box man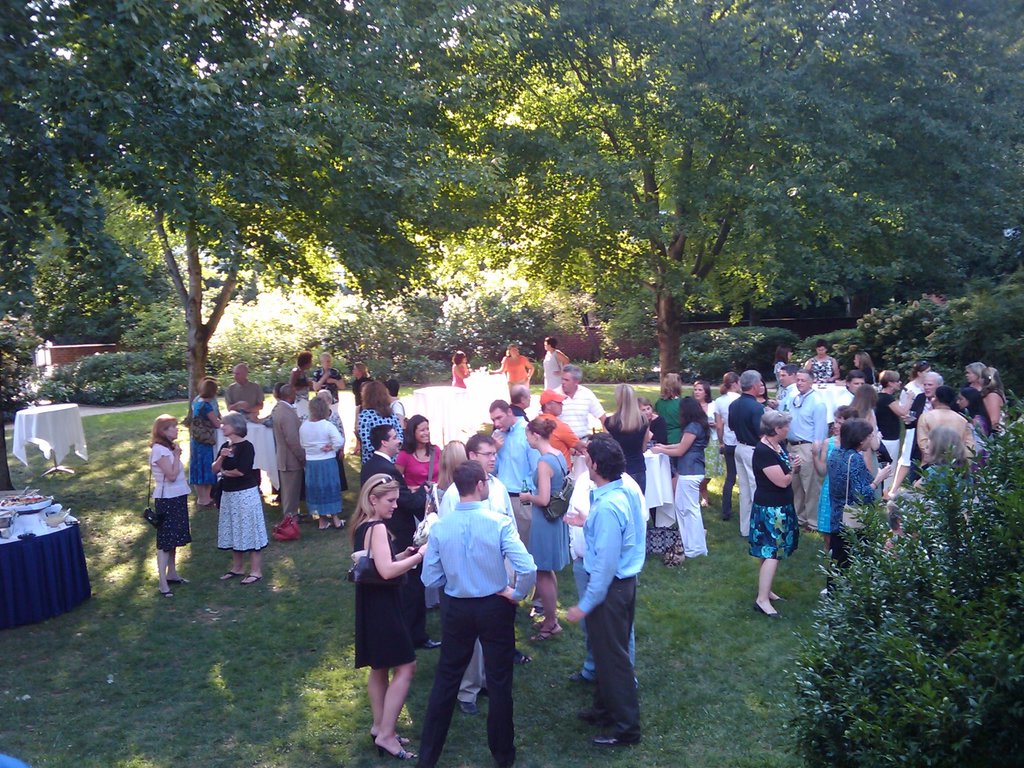
(731, 371, 769, 543)
